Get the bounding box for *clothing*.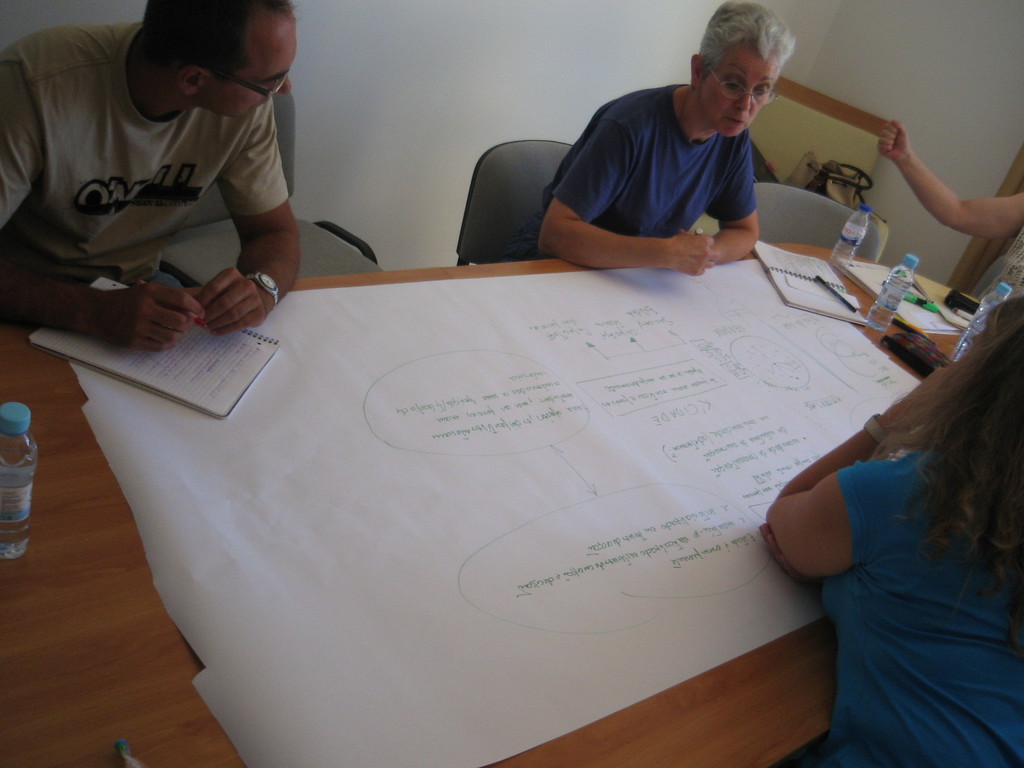
980 226 1023 312.
